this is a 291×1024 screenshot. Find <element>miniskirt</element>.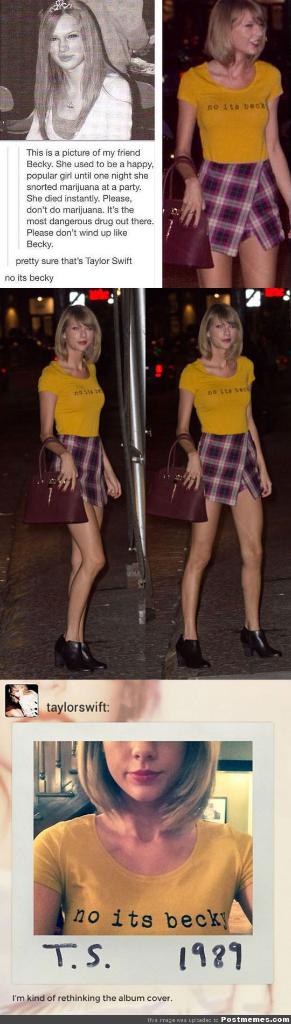
Bounding box: Rect(183, 160, 287, 259).
